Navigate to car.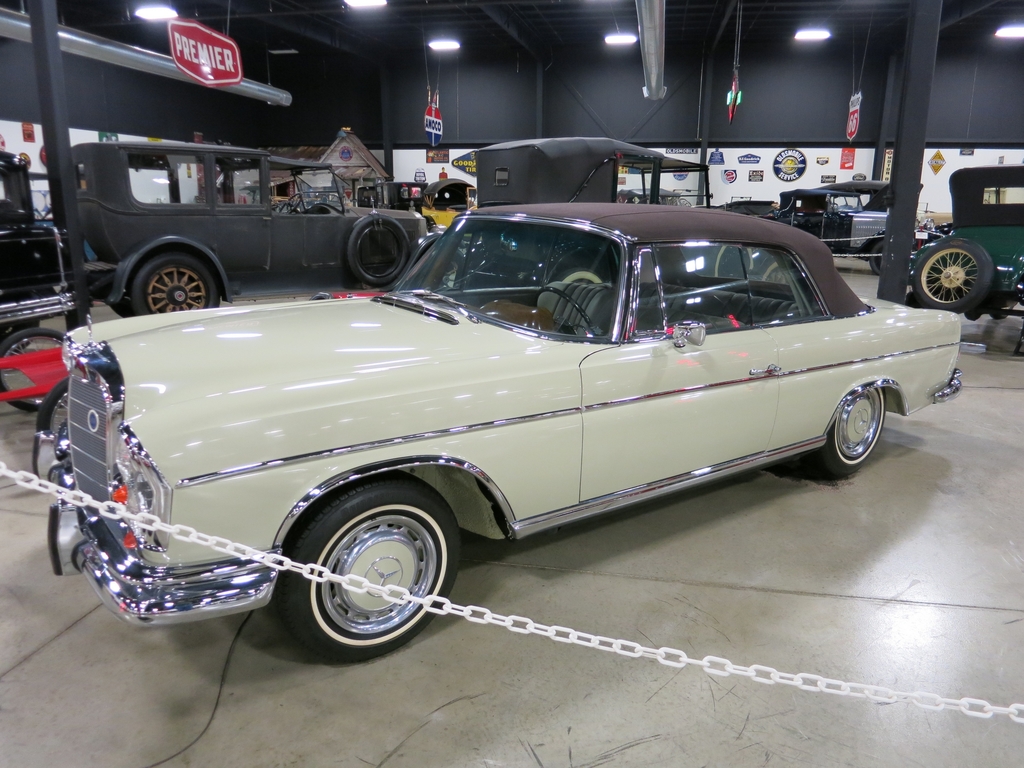
Navigation target: <box>44,203,962,668</box>.
